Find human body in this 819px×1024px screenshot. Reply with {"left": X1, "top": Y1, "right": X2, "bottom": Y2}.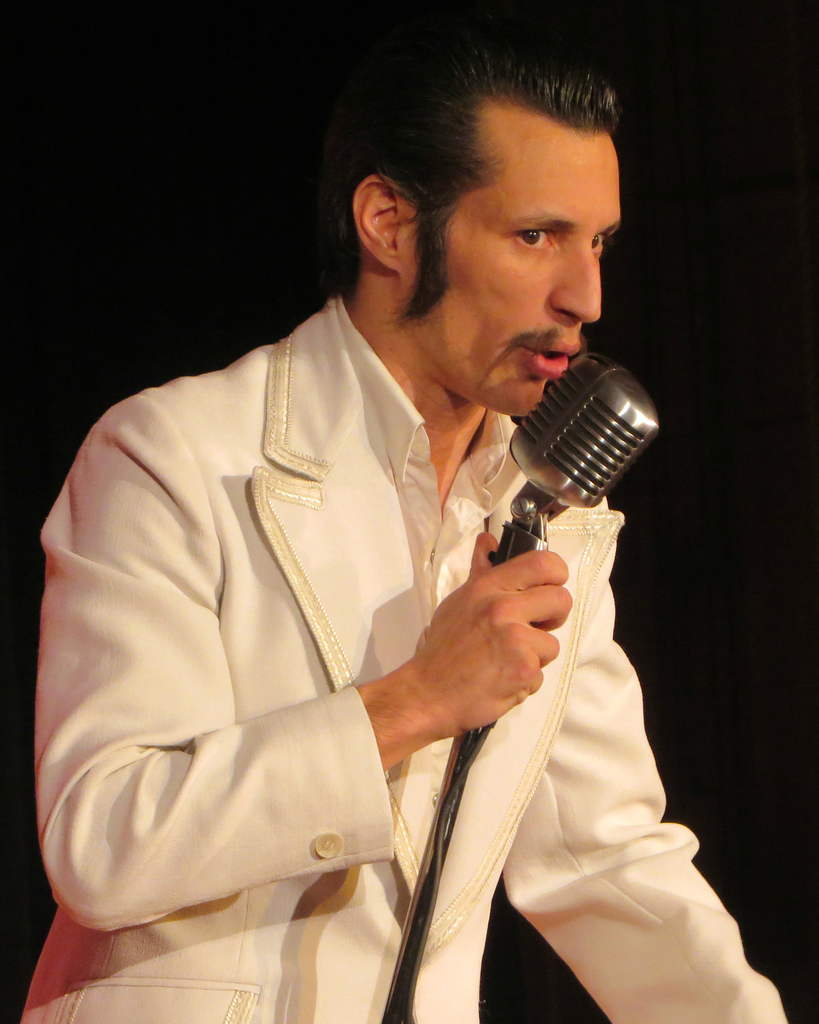
{"left": 72, "top": 76, "right": 697, "bottom": 1010}.
